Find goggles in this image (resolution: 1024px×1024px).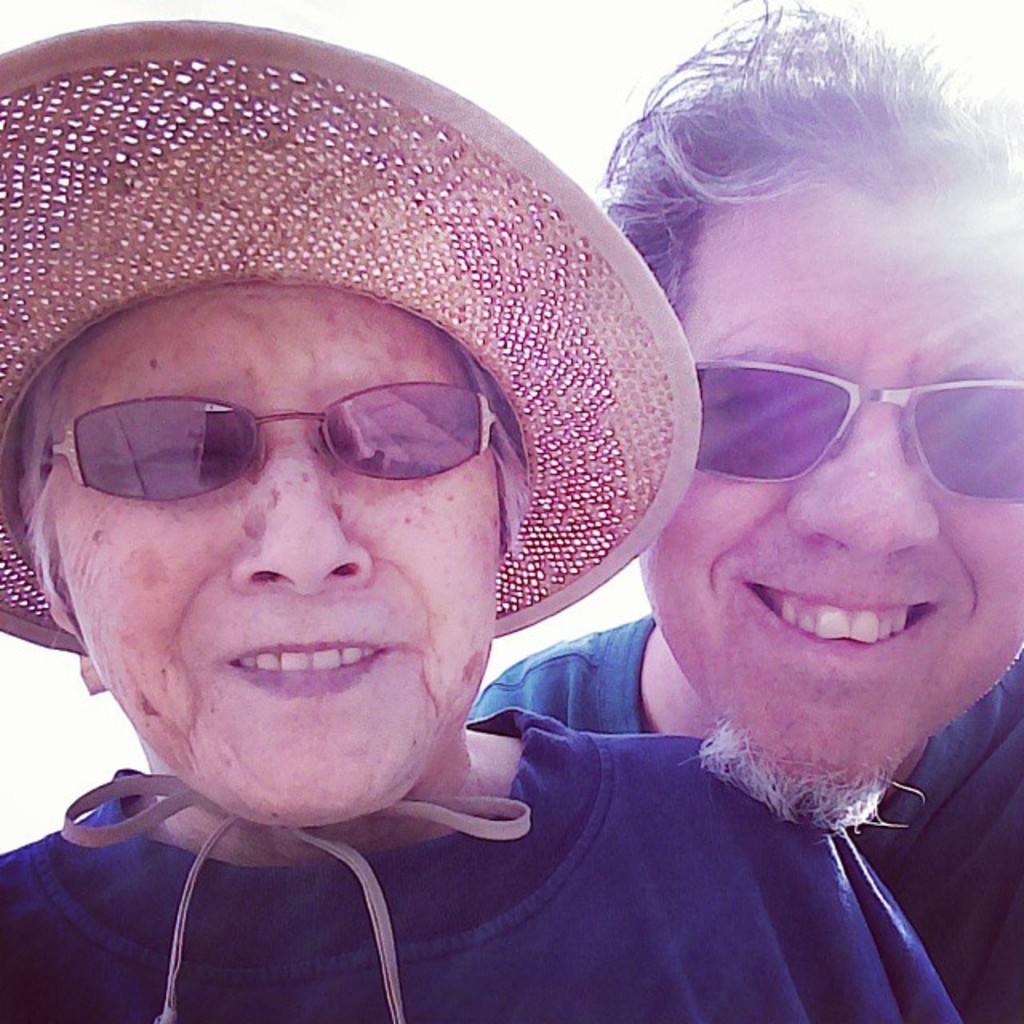
38/374/509/502.
